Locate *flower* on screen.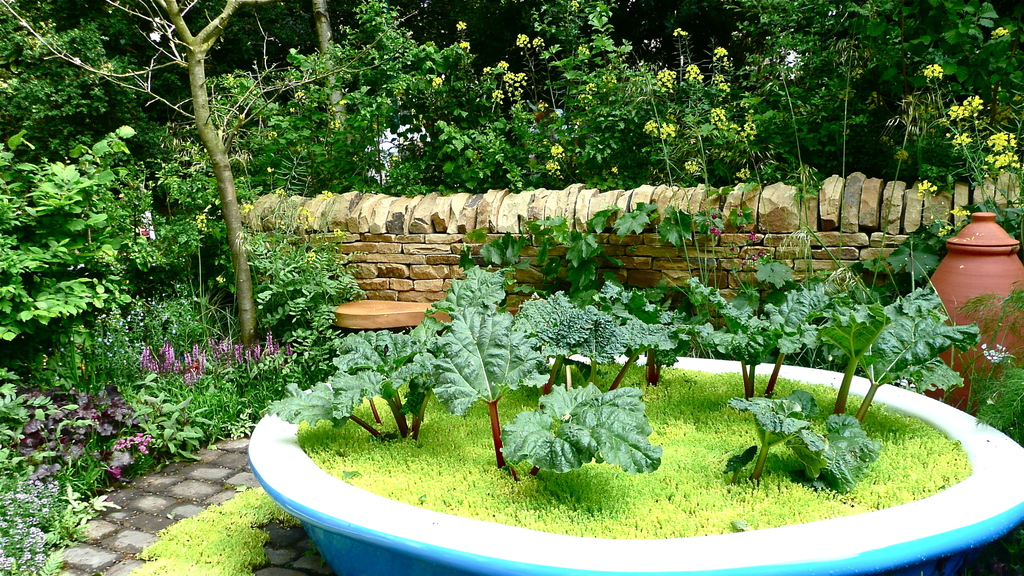
On screen at x1=294, y1=204, x2=312, y2=217.
